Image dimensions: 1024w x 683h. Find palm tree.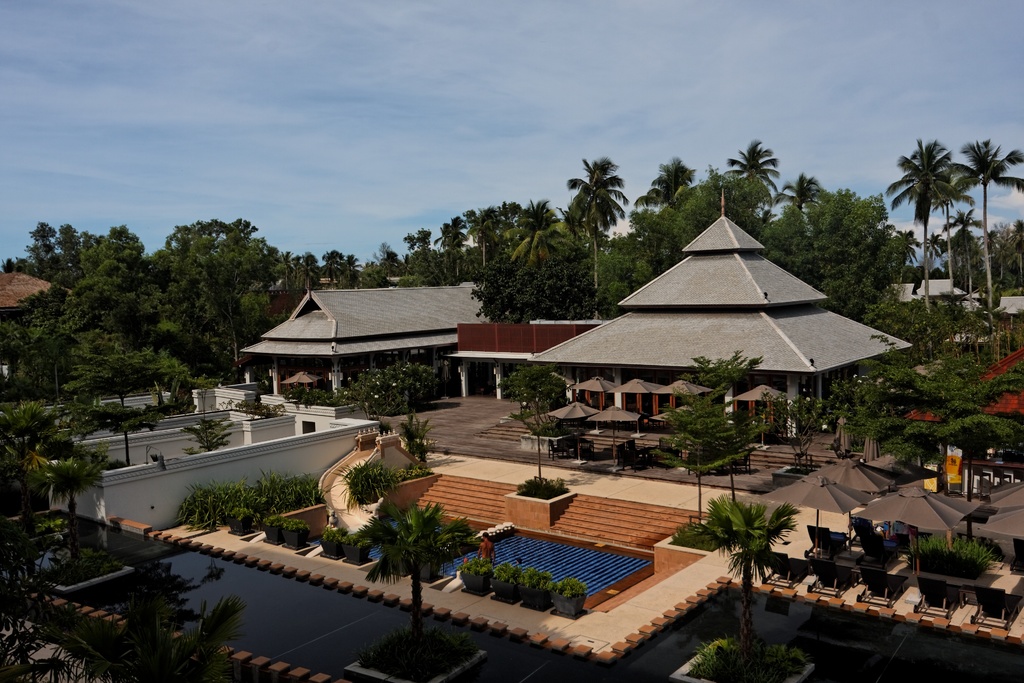
bbox(914, 514, 1016, 597).
